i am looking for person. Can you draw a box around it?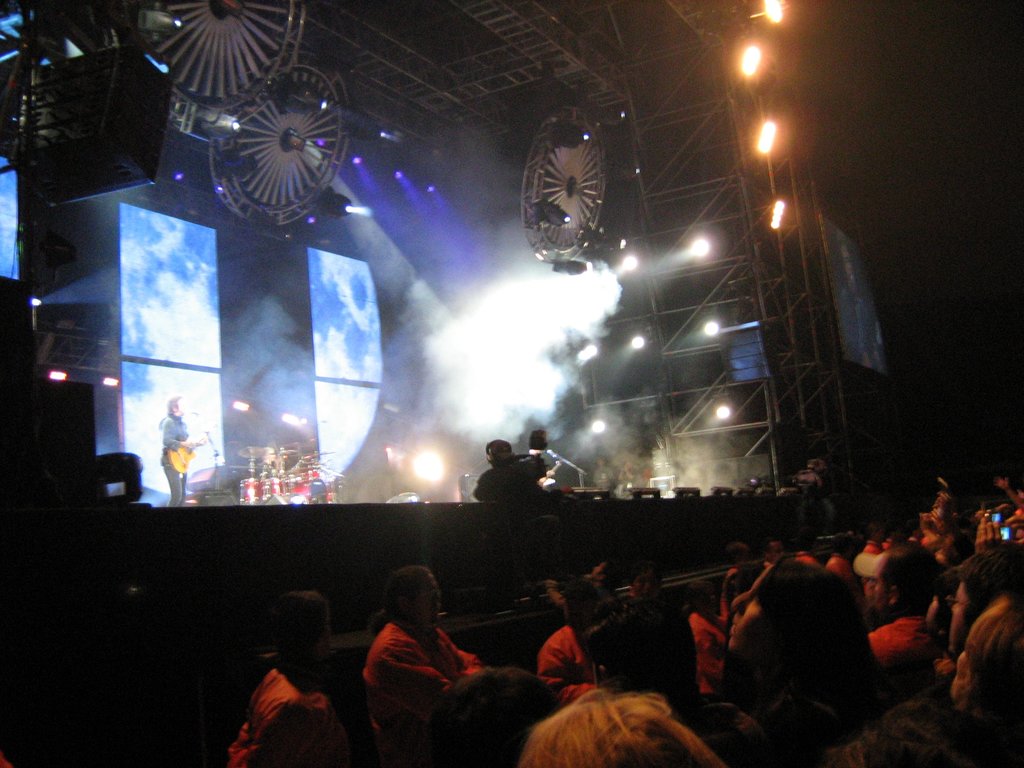
Sure, the bounding box is left=159, top=394, right=205, bottom=504.
